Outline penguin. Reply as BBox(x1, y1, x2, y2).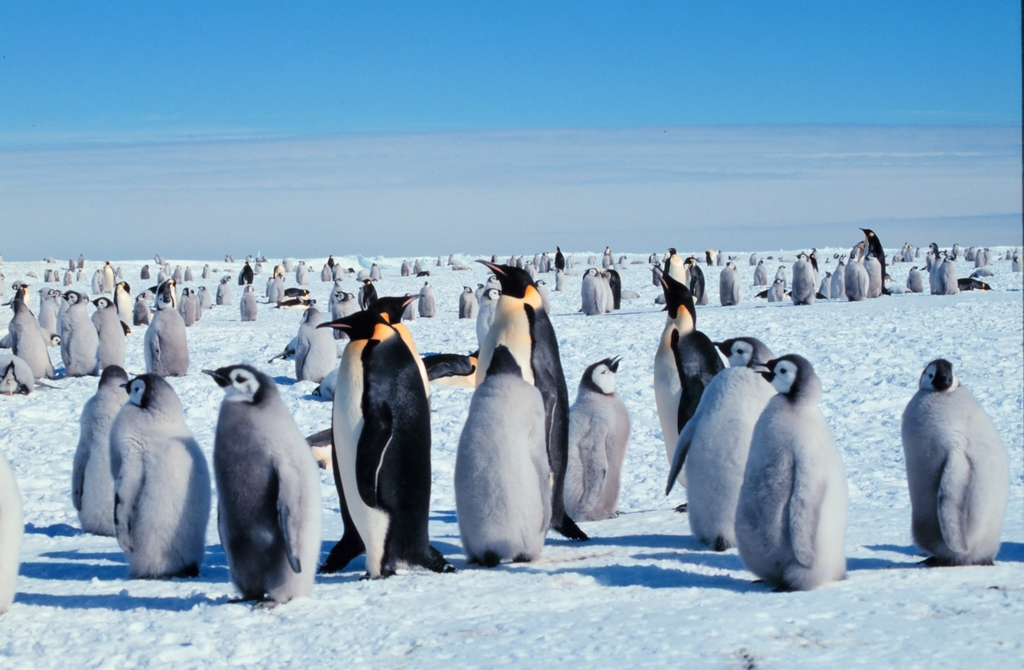
BBox(86, 363, 118, 540).
